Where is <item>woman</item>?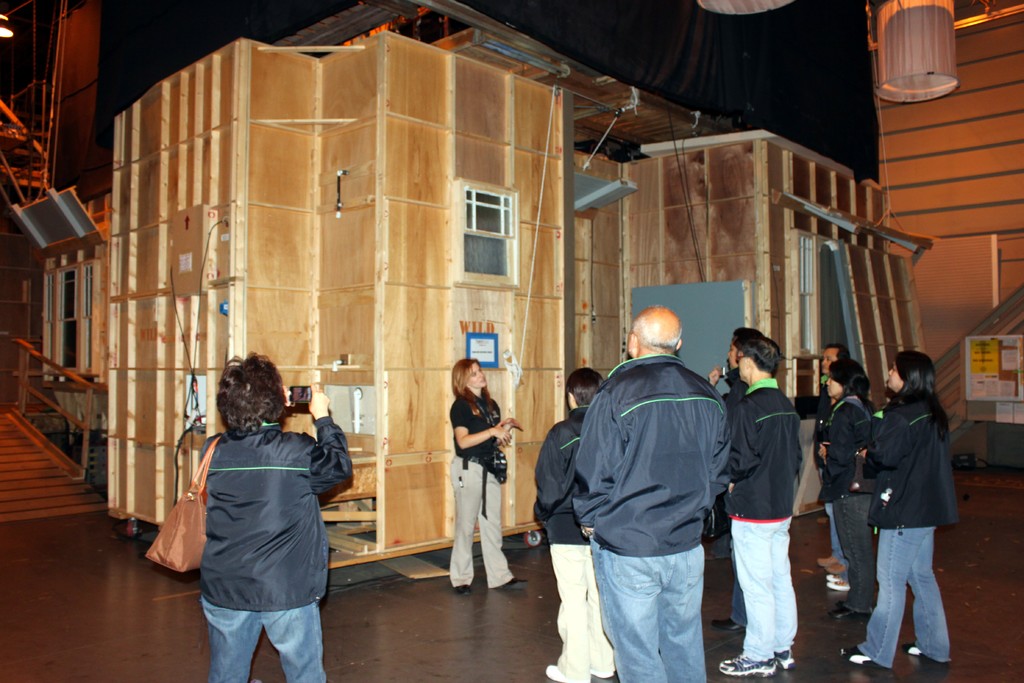
crop(452, 361, 522, 590).
